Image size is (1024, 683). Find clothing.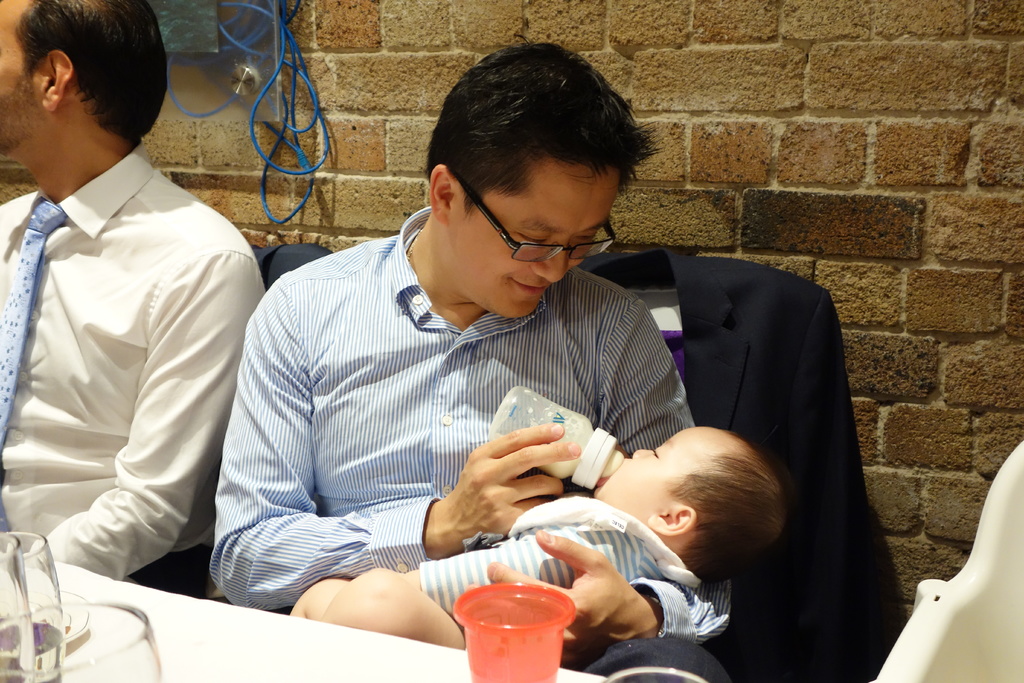
bbox=[4, 100, 262, 617].
